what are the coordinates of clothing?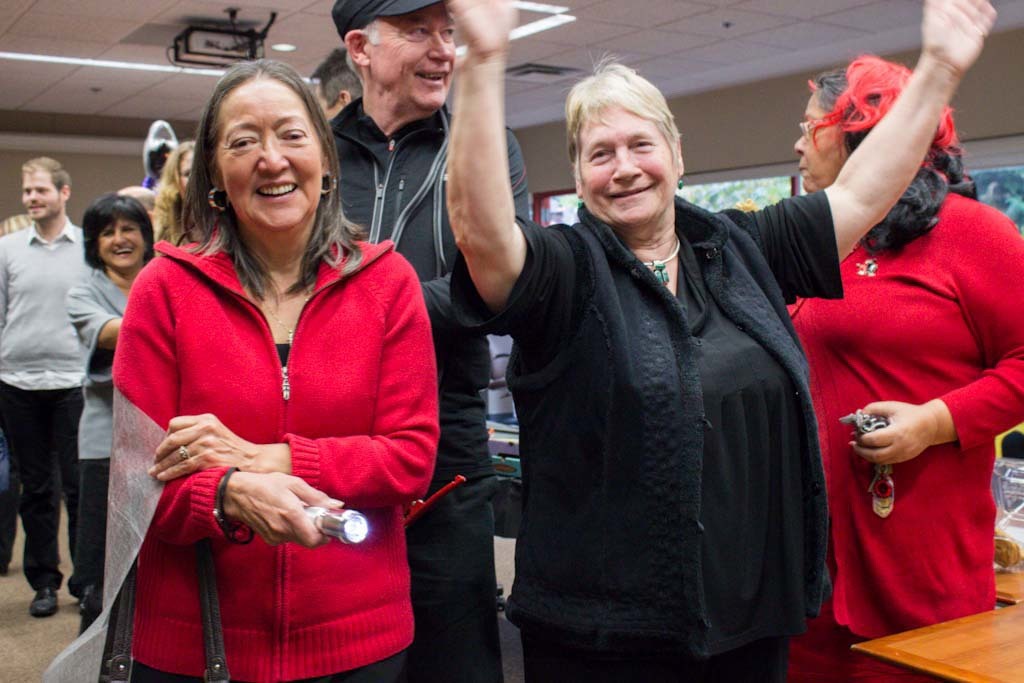
[x1=311, y1=90, x2=532, y2=682].
